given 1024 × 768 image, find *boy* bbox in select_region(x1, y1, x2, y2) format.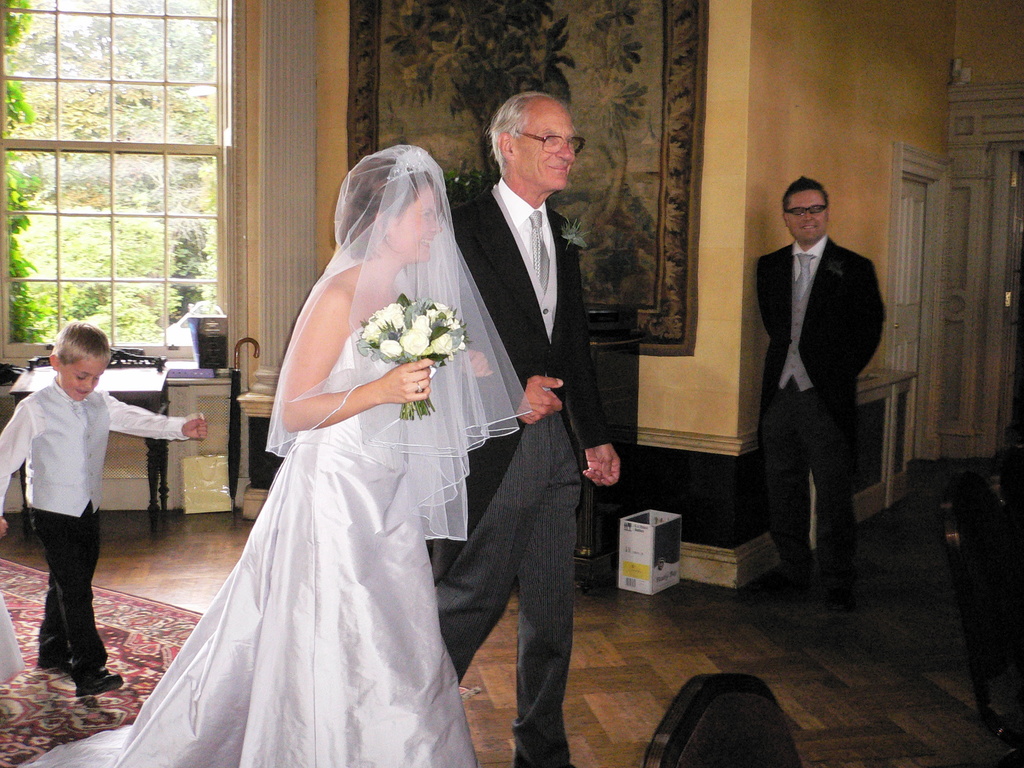
select_region(0, 318, 208, 690).
